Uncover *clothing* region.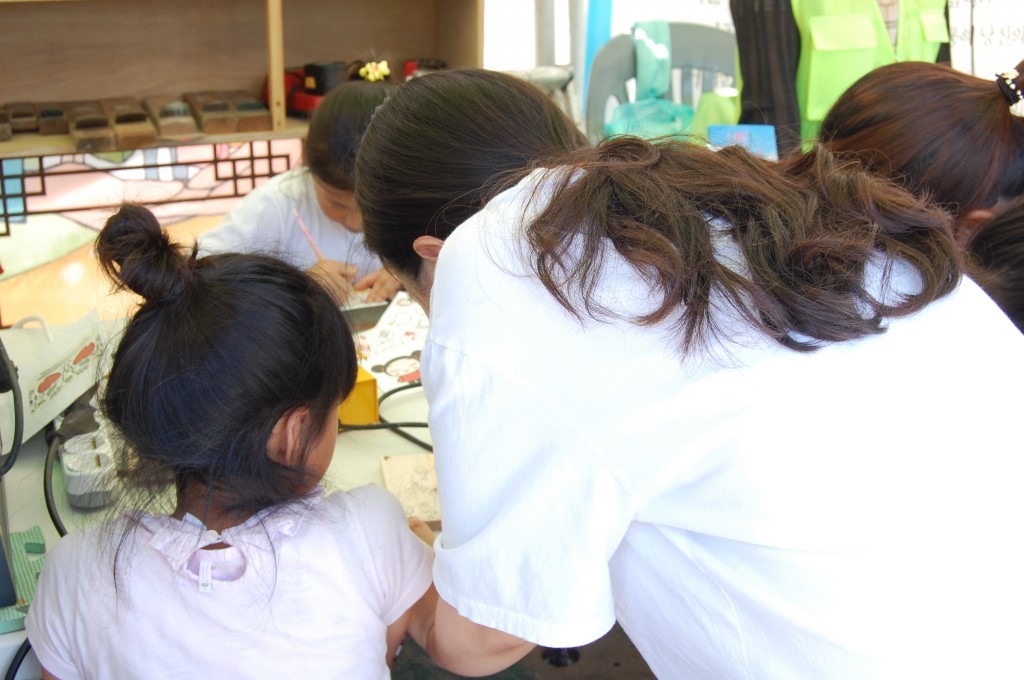
Uncovered: bbox=[21, 485, 432, 679].
